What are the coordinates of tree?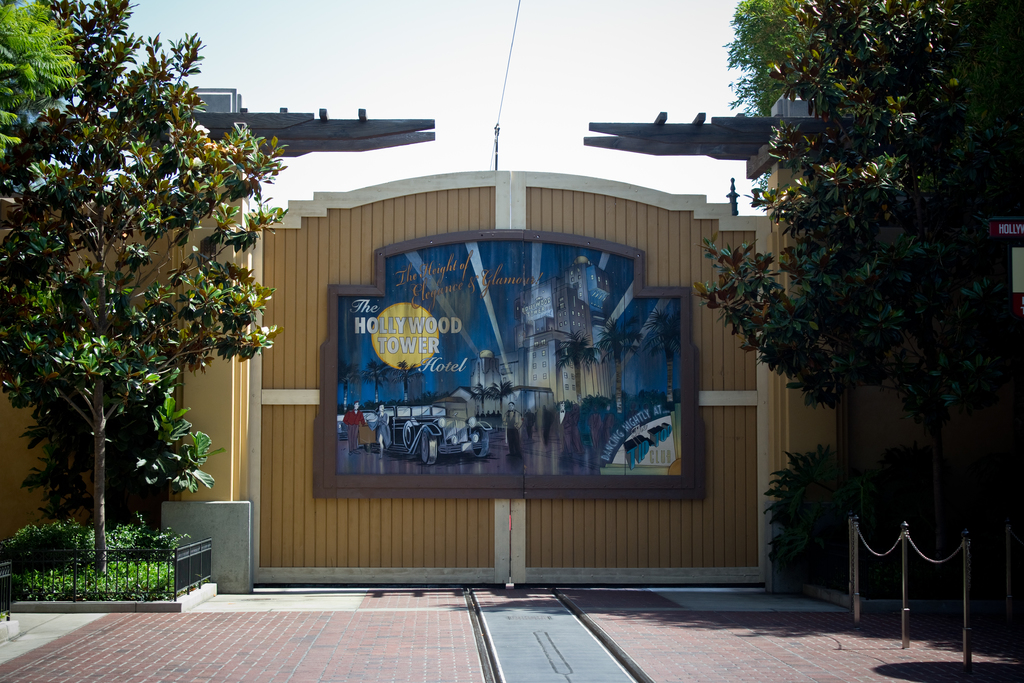
left=726, top=0, right=852, bottom=129.
